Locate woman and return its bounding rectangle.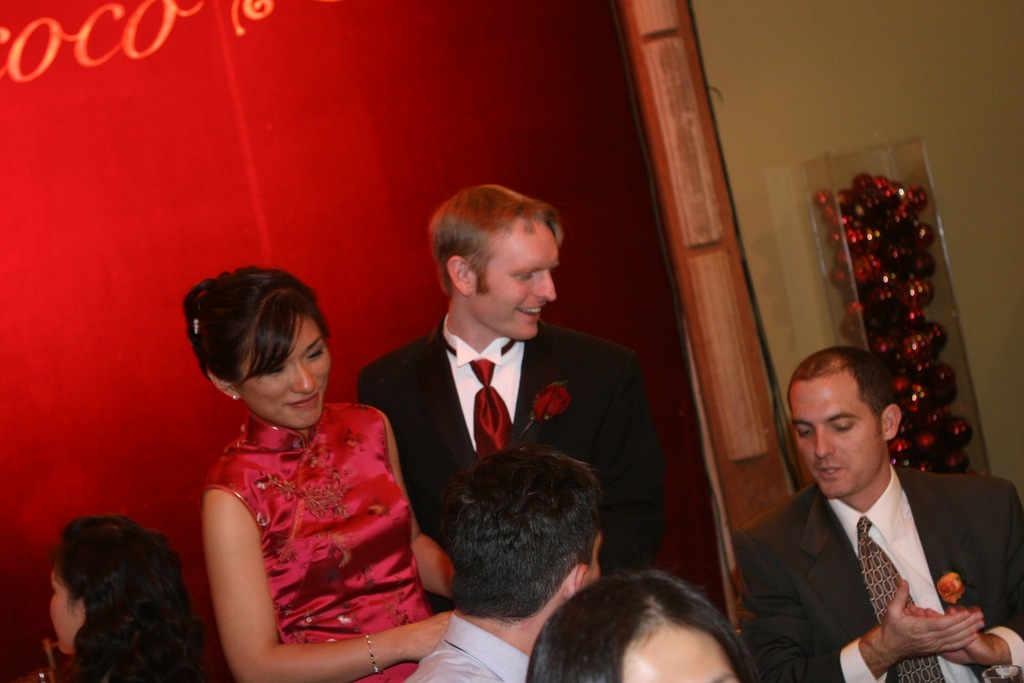
{"x1": 185, "y1": 267, "x2": 463, "y2": 682}.
